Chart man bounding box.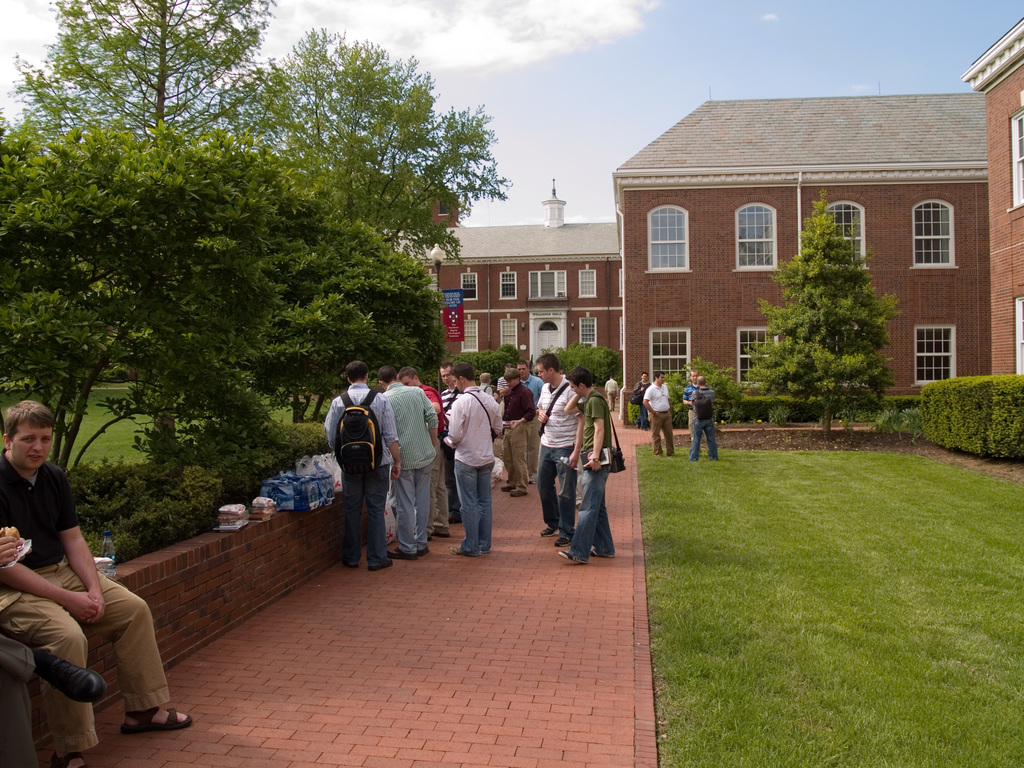
Charted: BBox(324, 360, 402, 570).
